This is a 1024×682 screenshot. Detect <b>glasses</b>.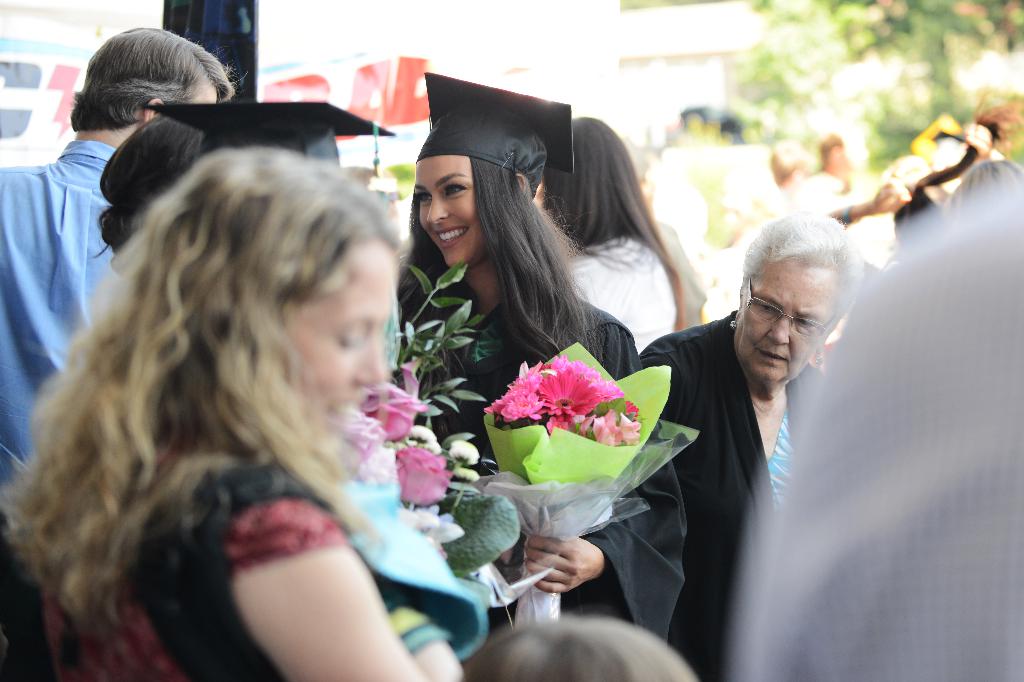
x1=739, y1=298, x2=858, y2=347.
